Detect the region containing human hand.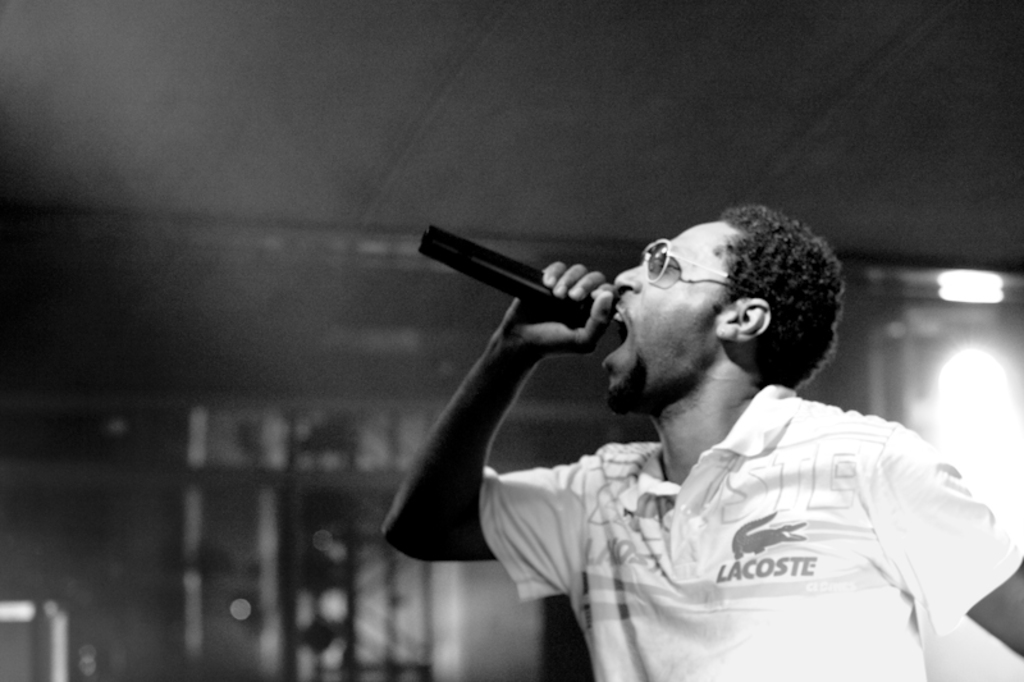
<bbox>499, 258, 622, 362</bbox>.
